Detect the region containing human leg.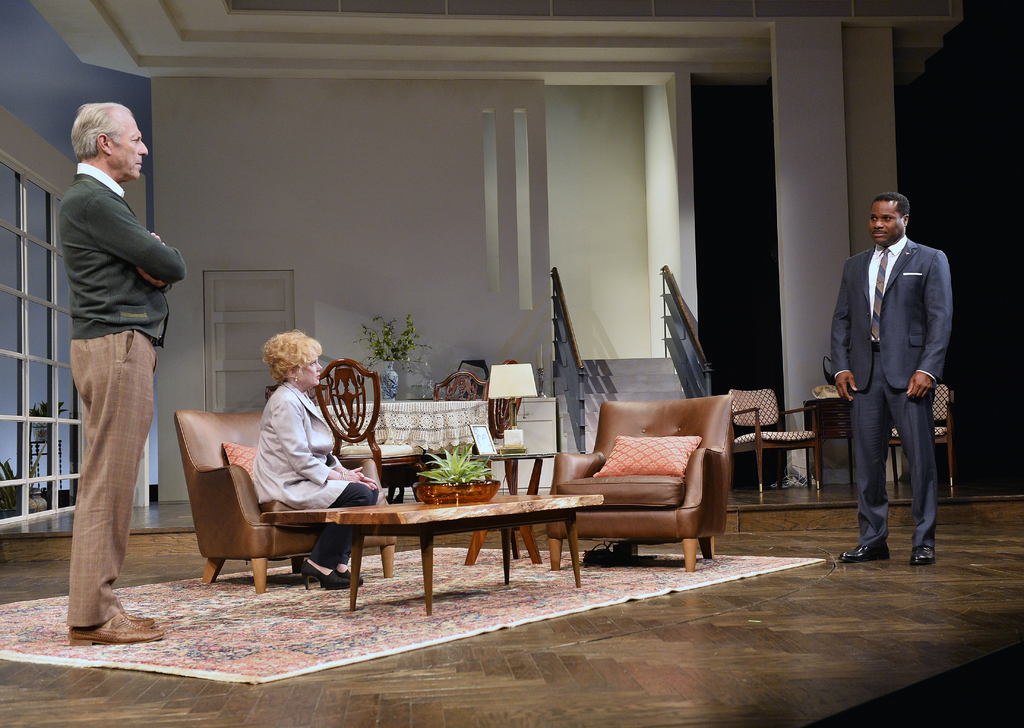
bbox=[842, 381, 883, 564].
